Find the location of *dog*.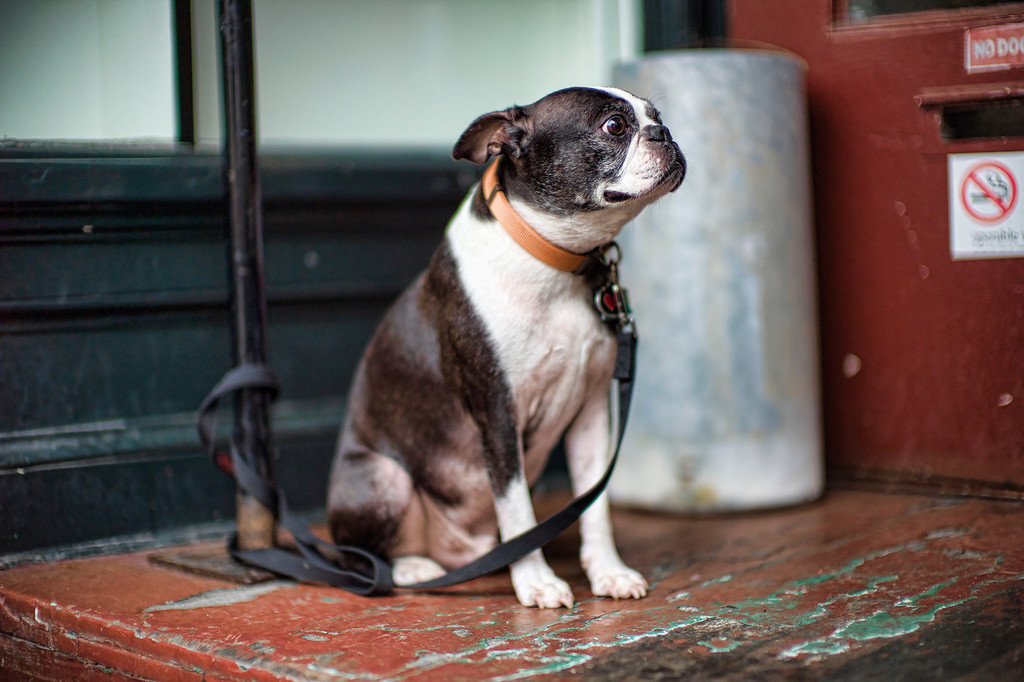
Location: crop(328, 82, 687, 610).
